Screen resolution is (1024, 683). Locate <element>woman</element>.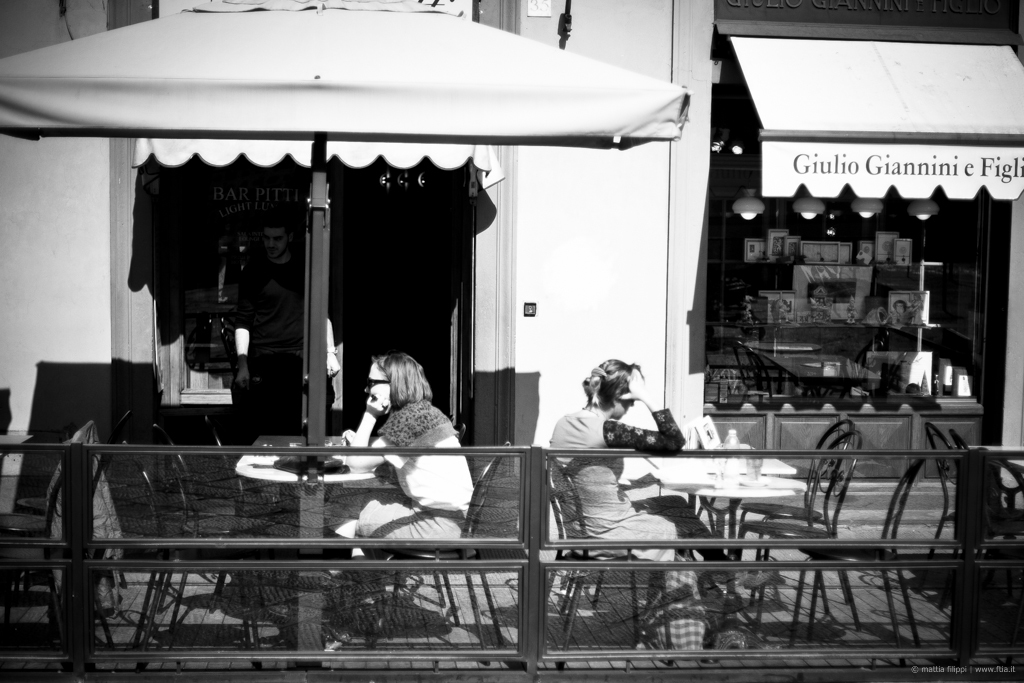
[x1=538, y1=353, x2=785, y2=660].
